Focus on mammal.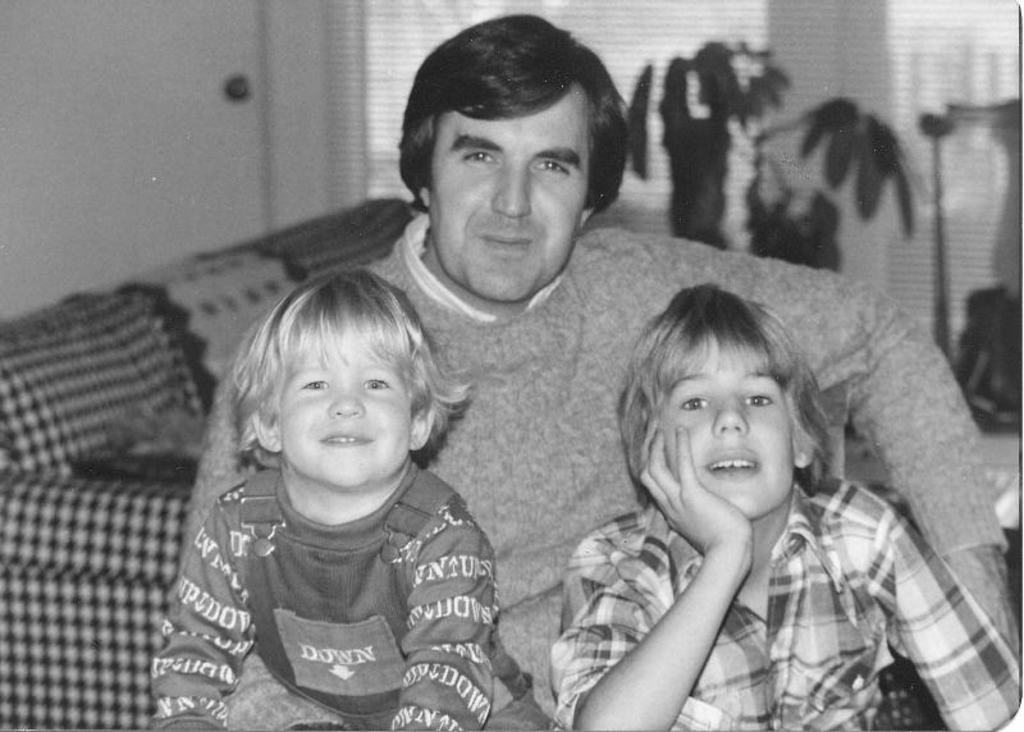
Focused at l=140, t=228, r=544, b=731.
